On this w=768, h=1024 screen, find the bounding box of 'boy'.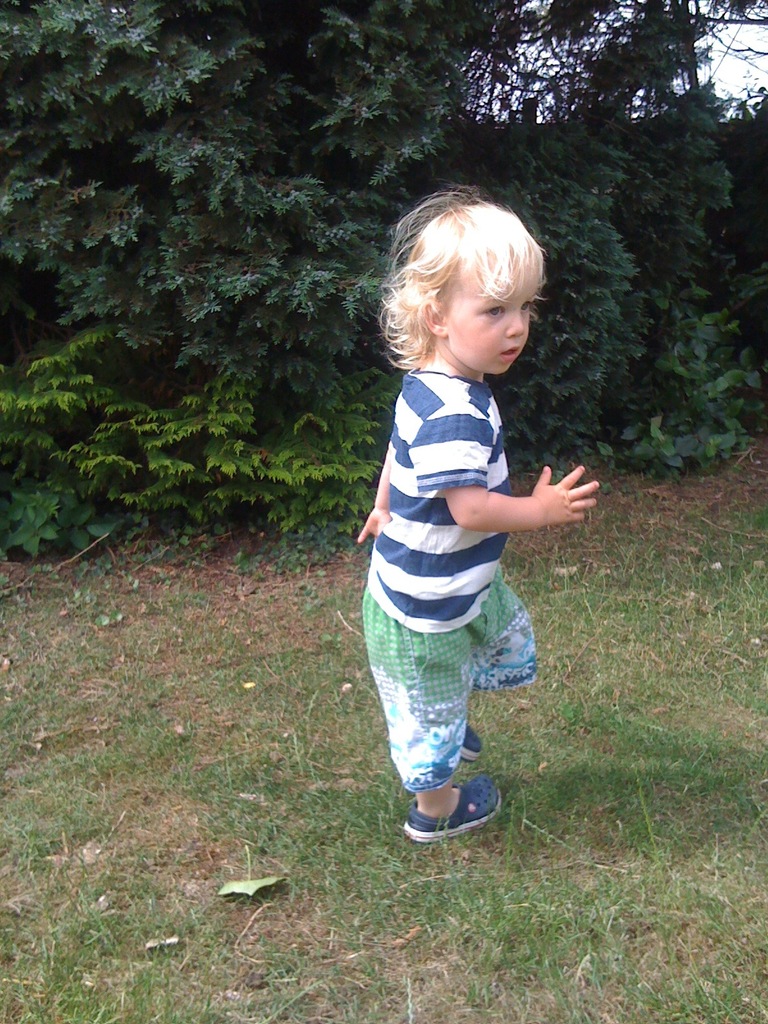
Bounding box: <box>321,205,596,853</box>.
